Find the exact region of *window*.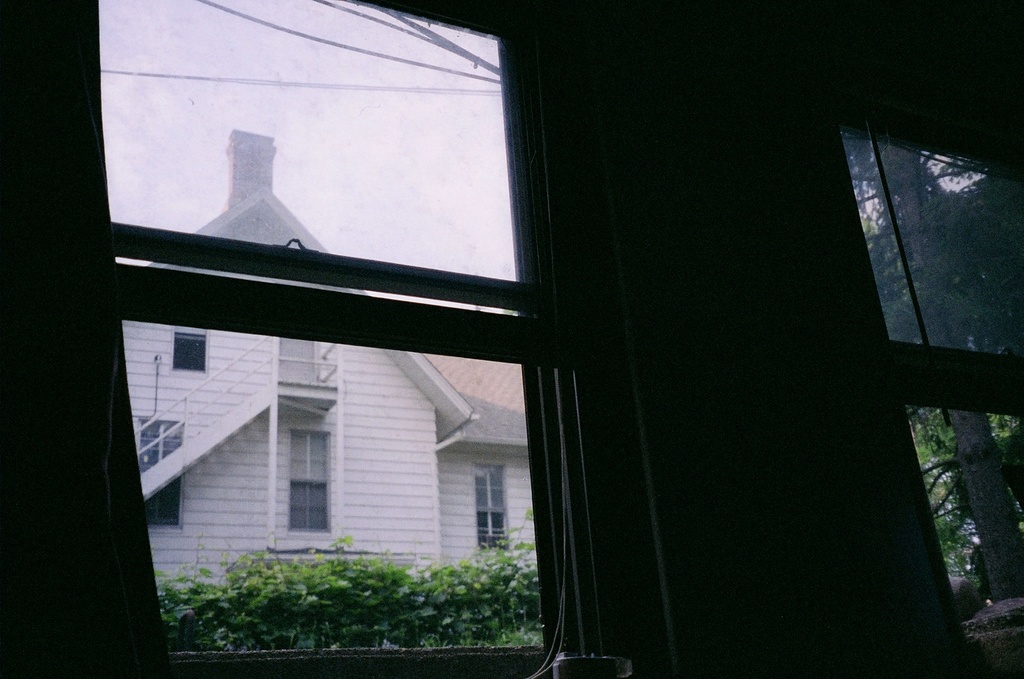
Exact region: 826:116:1023:678.
